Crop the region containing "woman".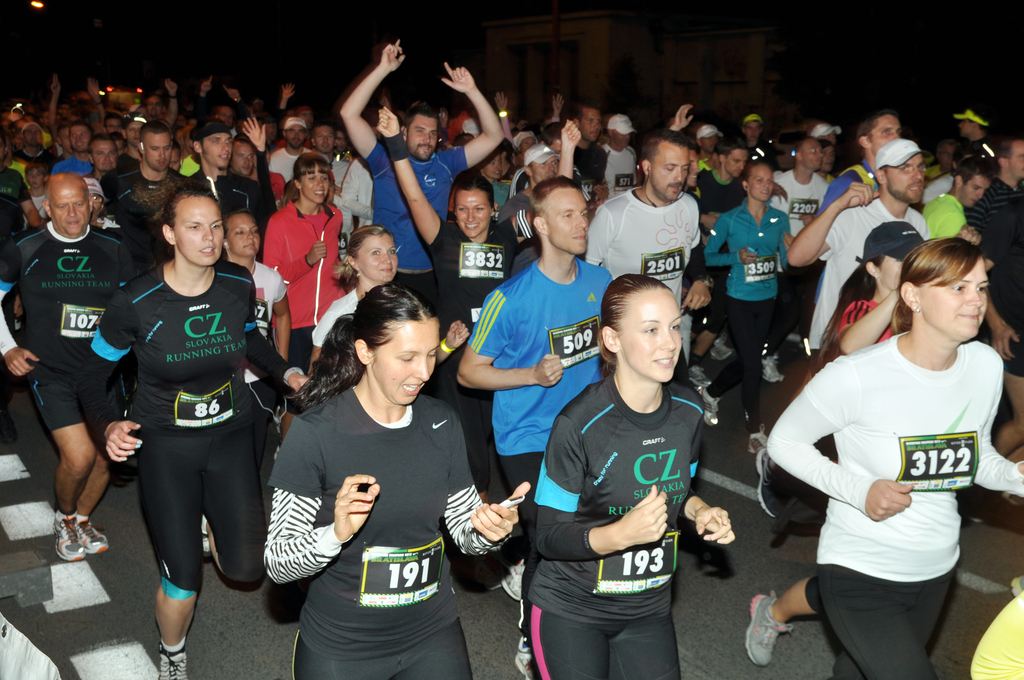
Crop region: pyautogui.locateOnScreen(77, 183, 312, 679).
